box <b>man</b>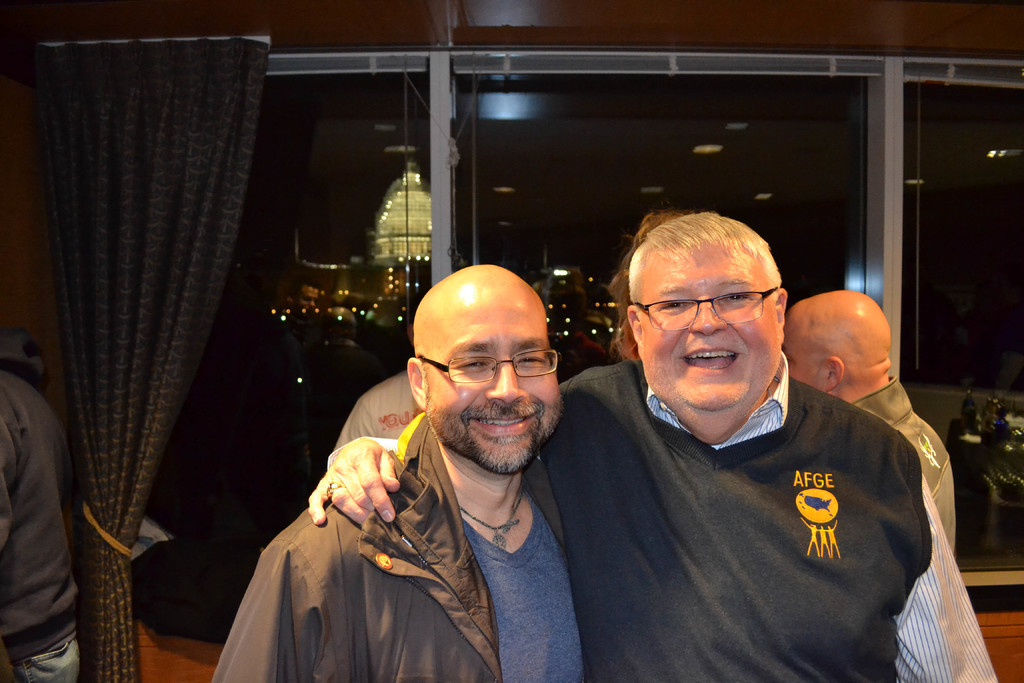
pyautogui.locateOnScreen(308, 208, 1001, 682)
